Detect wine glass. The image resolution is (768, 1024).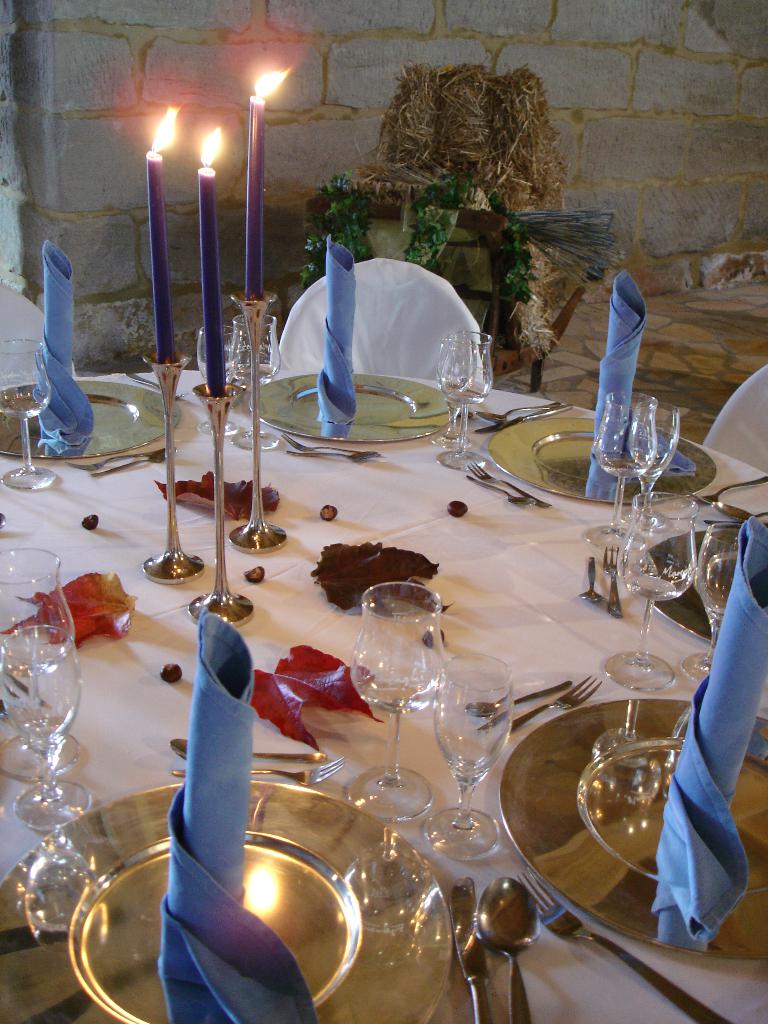
select_region(599, 496, 692, 694).
